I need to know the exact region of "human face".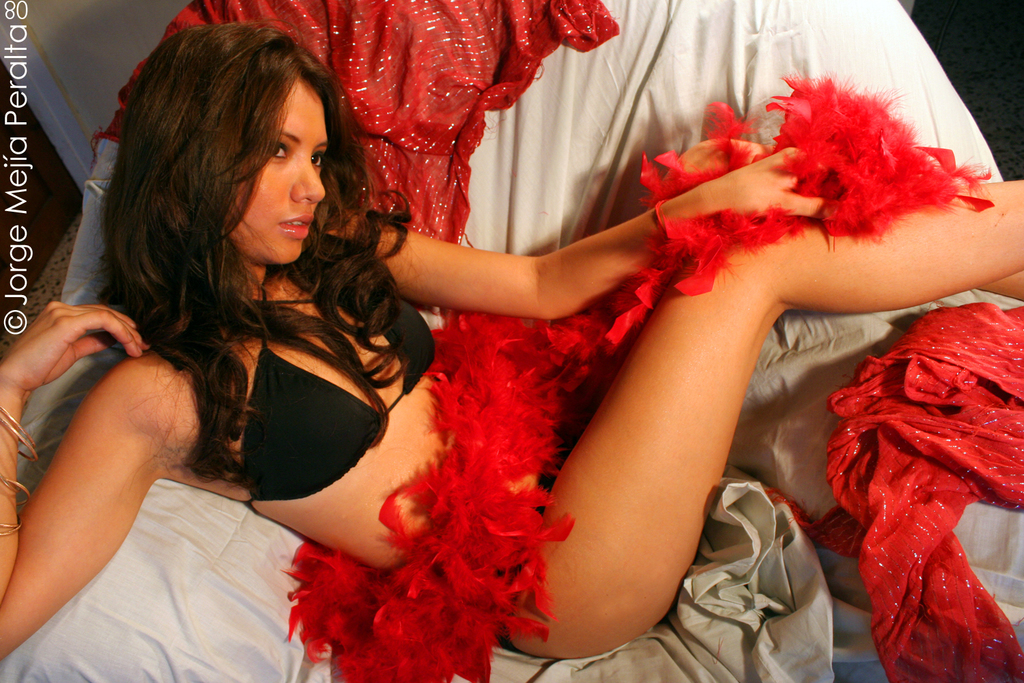
Region: box=[227, 82, 330, 261].
